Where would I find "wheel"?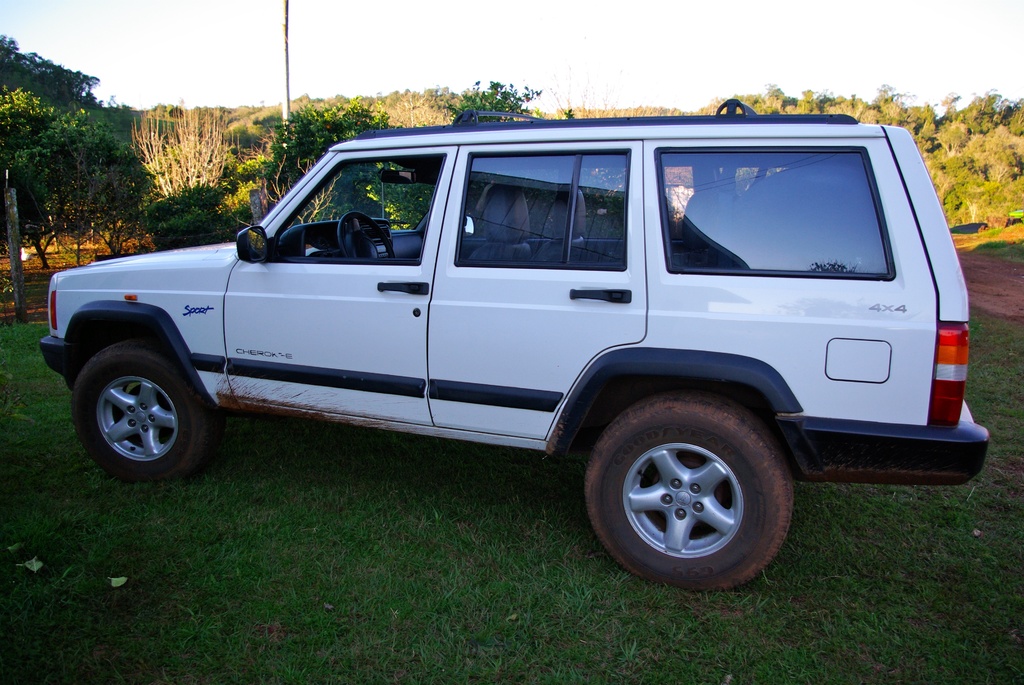
At (580,400,804,583).
